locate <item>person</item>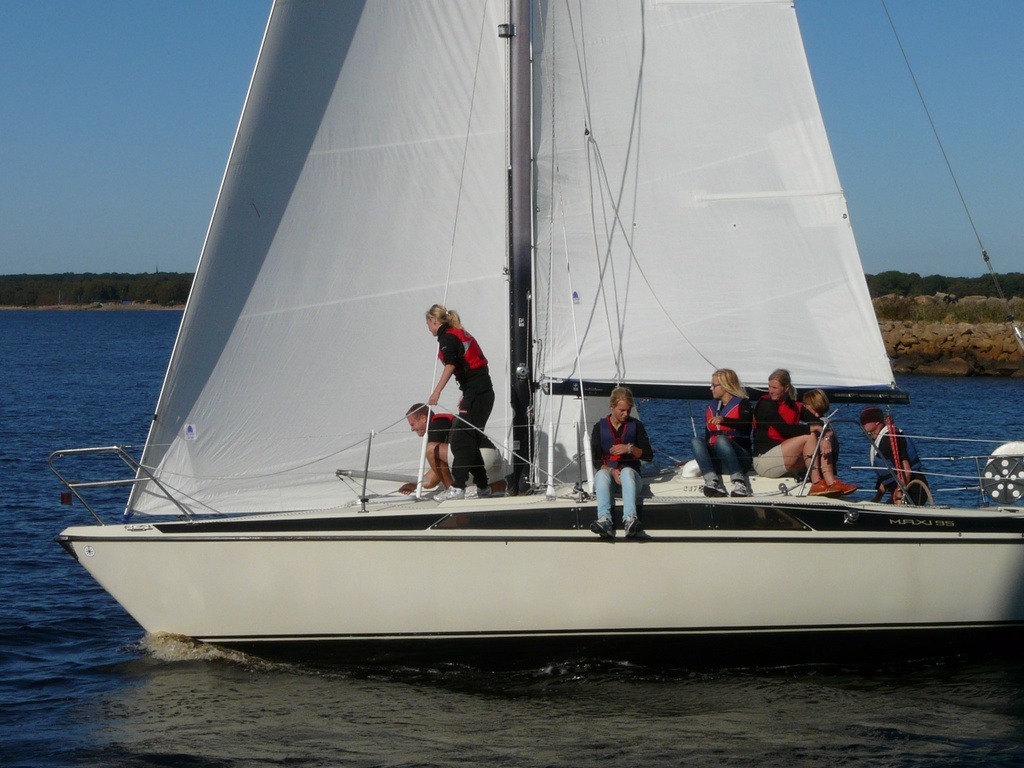
rect(422, 304, 495, 500)
